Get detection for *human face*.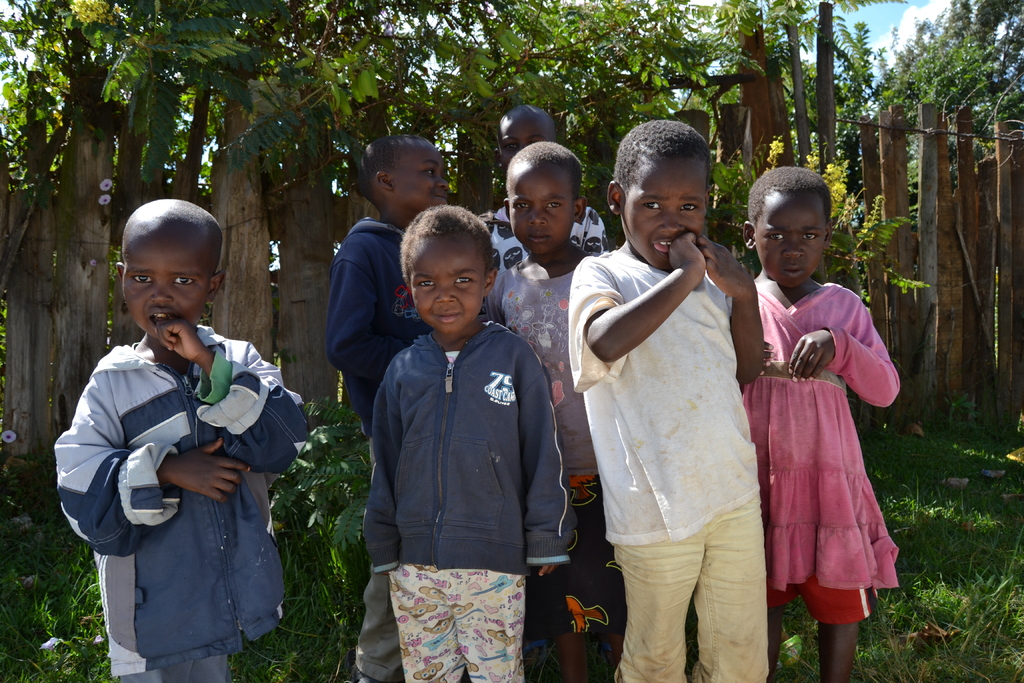
Detection: [755,194,824,291].
